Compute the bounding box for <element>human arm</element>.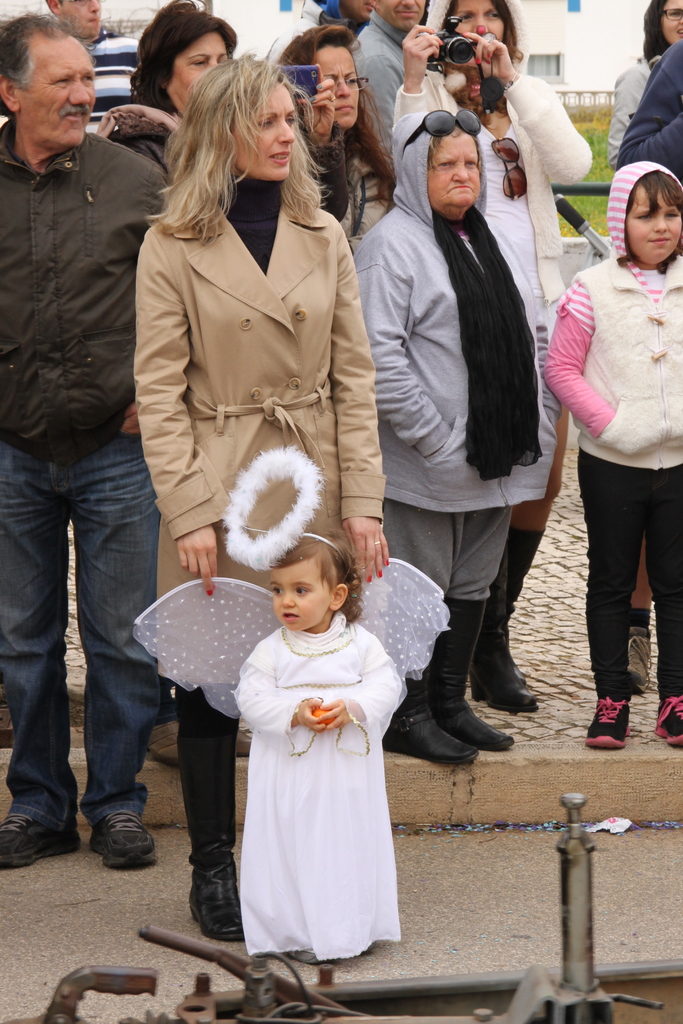
bbox(350, 48, 398, 154).
